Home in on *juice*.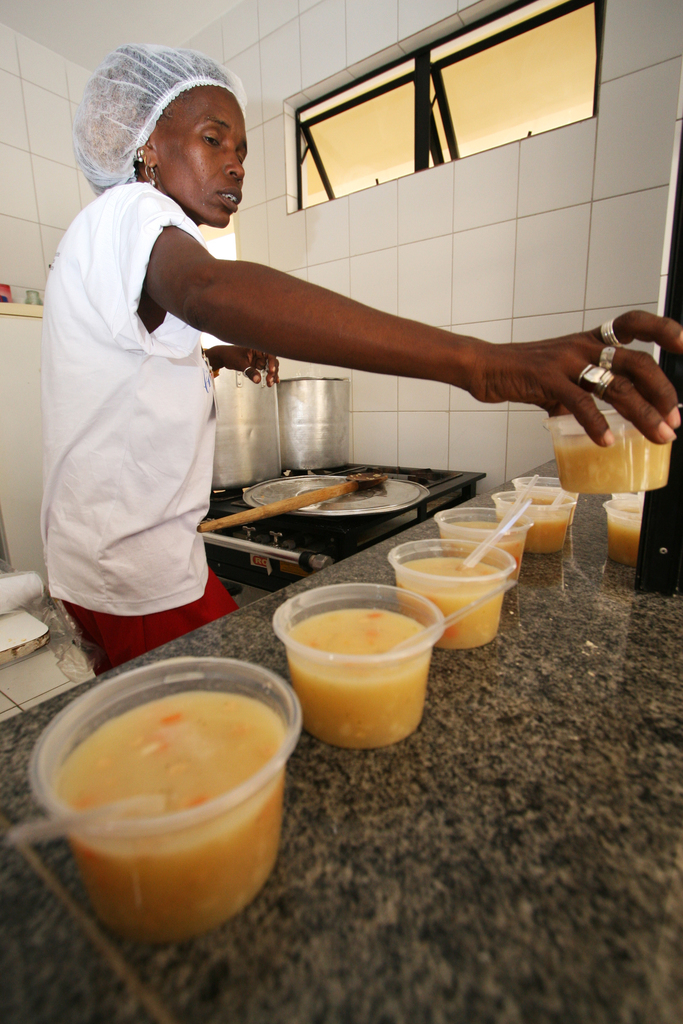
Homed in at [277, 601, 455, 756].
